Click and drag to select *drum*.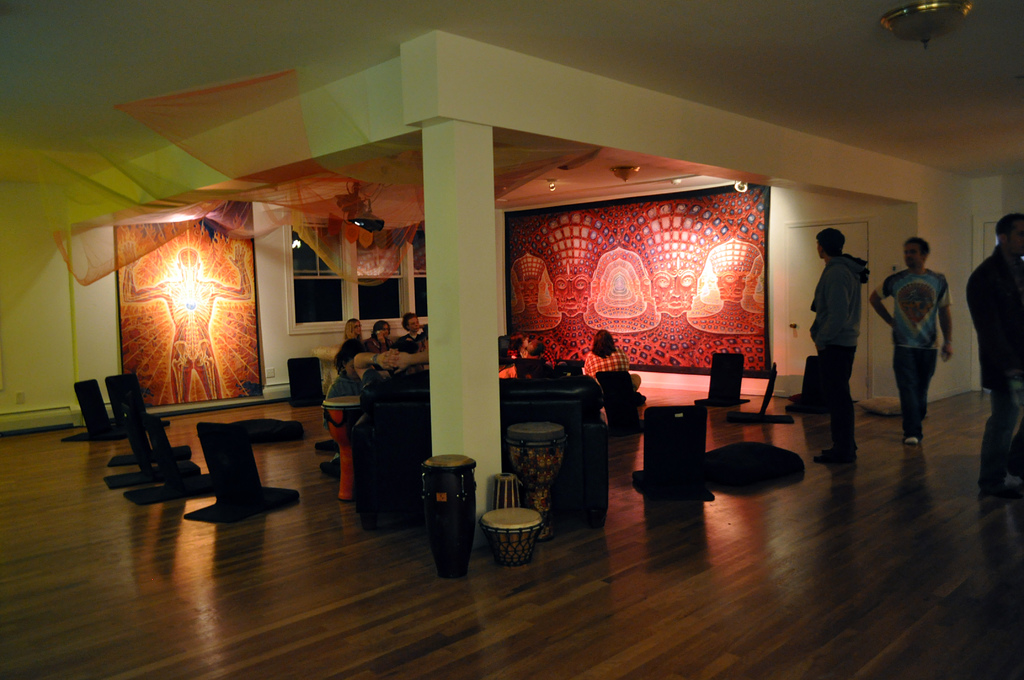
Selection: rect(317, 393, 359, 502).
